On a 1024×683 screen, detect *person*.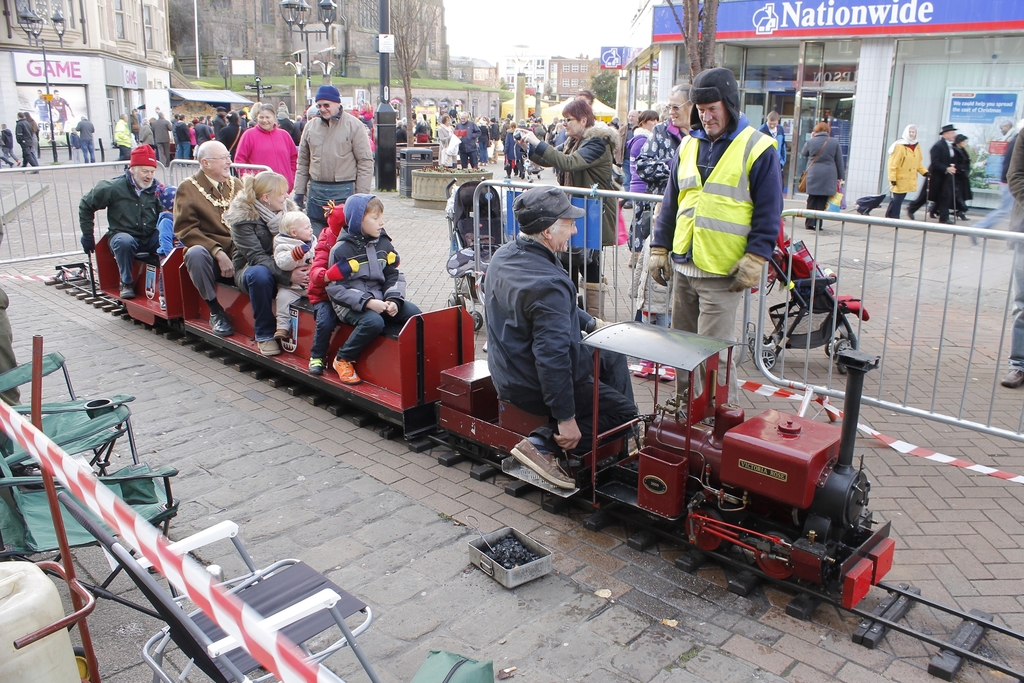
11,110,40,170.
